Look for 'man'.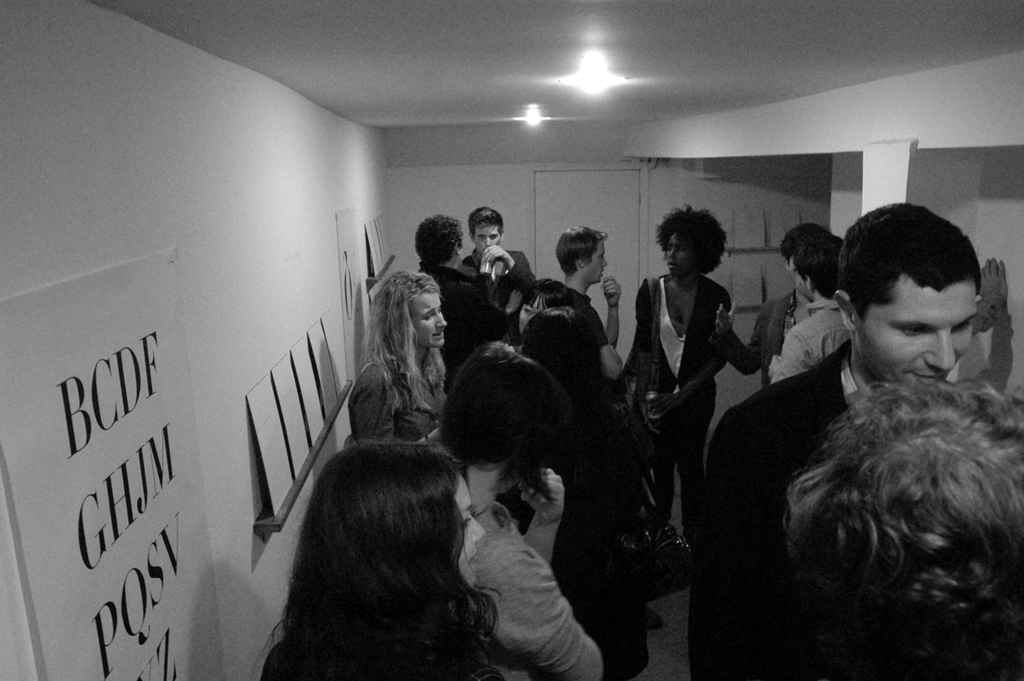
Found: x1=743 y1=377 x2=1023 y2=680.
